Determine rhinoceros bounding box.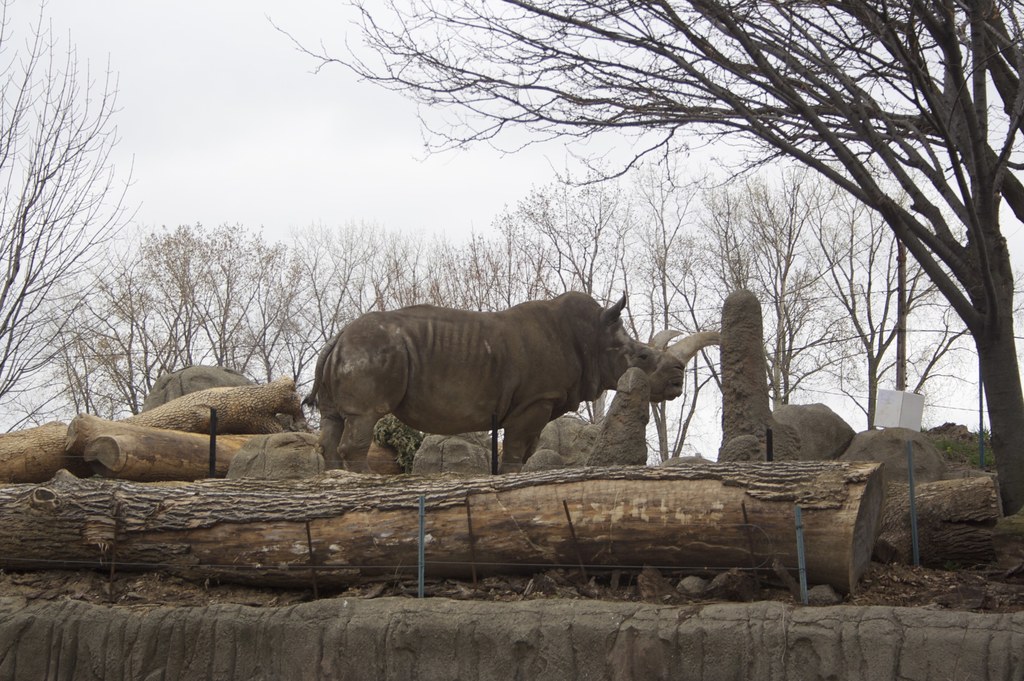
Determined: pyautogui.locateOnScreen(299, 288, 723, 478).
